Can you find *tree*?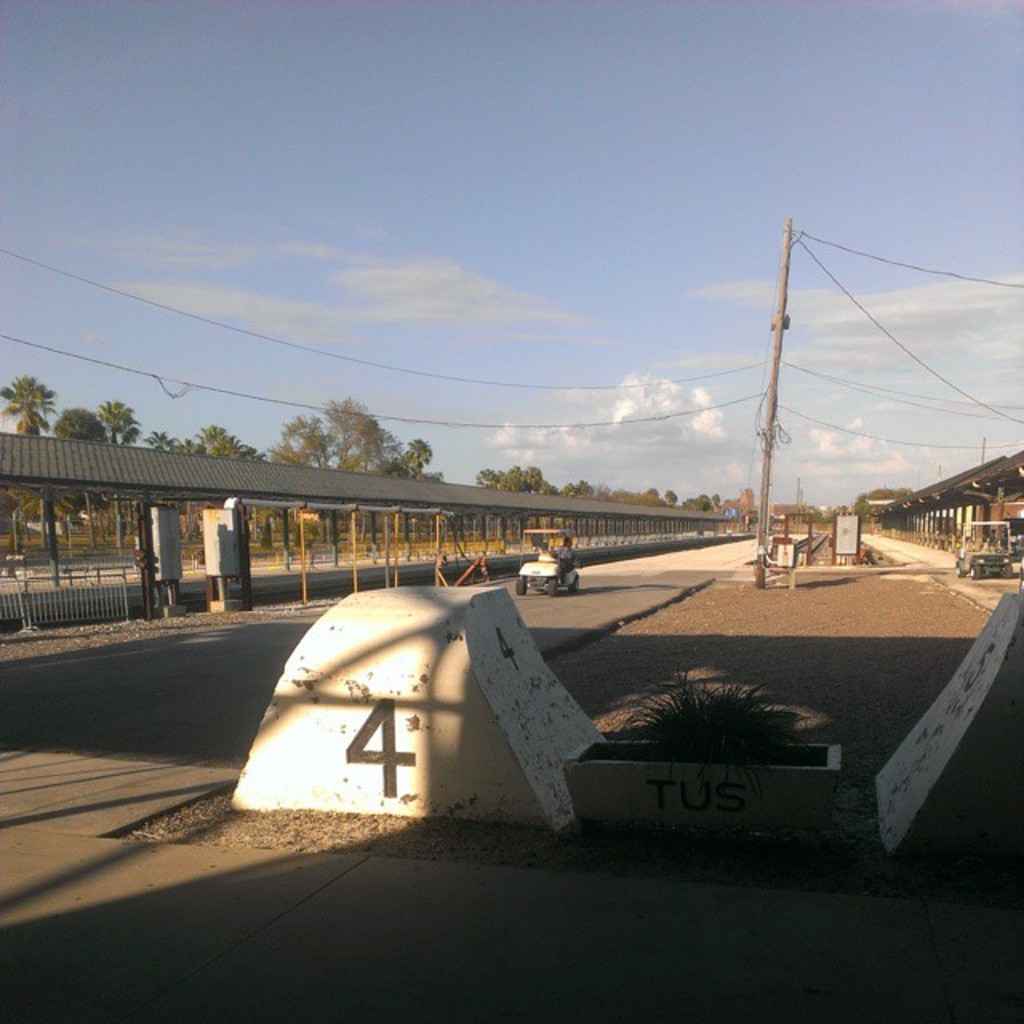
Yes, bounding box: (0,373,61,438).
